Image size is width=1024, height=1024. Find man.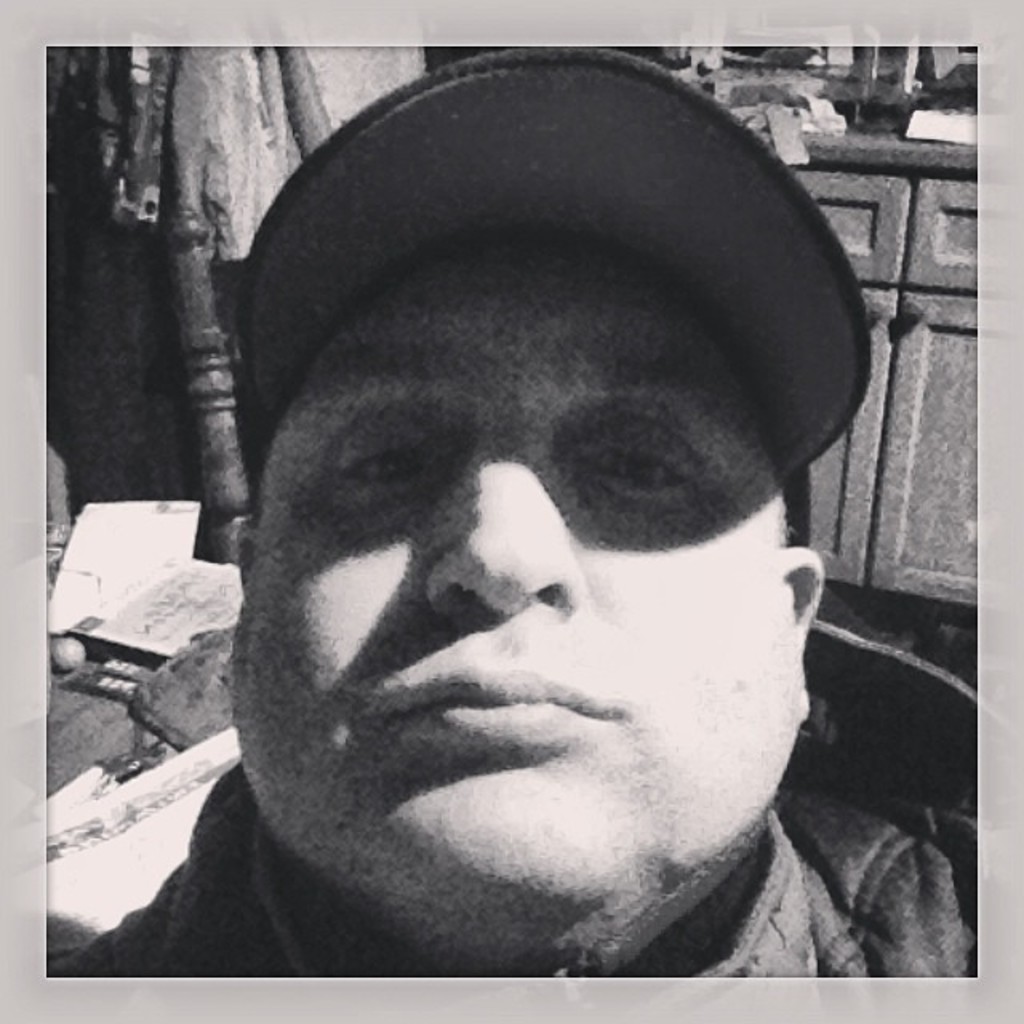
x1=43 y1=45 x2=982 y2=974.
